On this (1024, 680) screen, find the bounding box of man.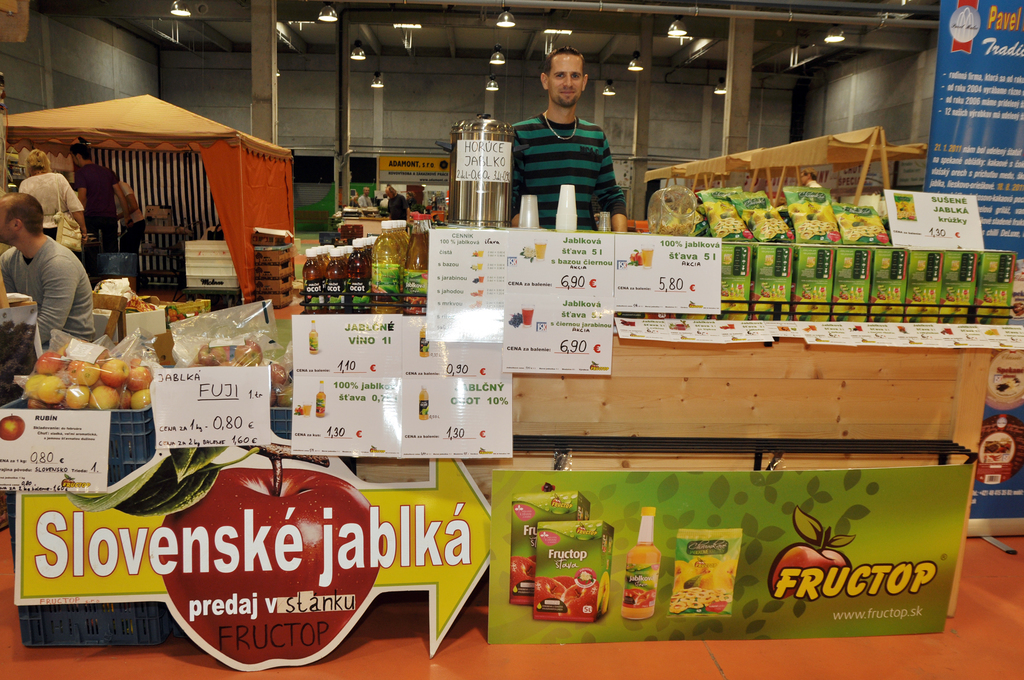
Bounding box: pyautogui.locateOnScreen(0, 193, 96, 344).
